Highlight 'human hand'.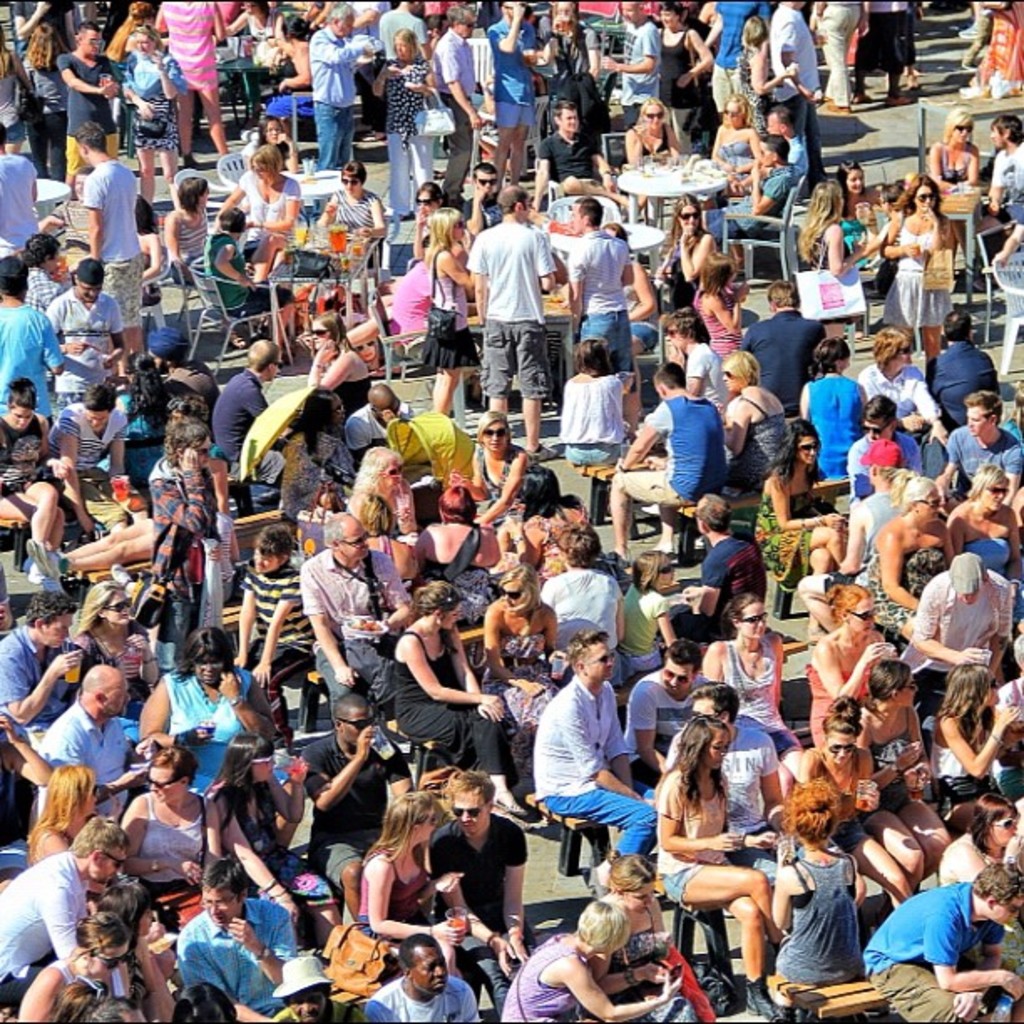
Highlighted region: <bbox>863, 780, 885, 810</bbox>.
